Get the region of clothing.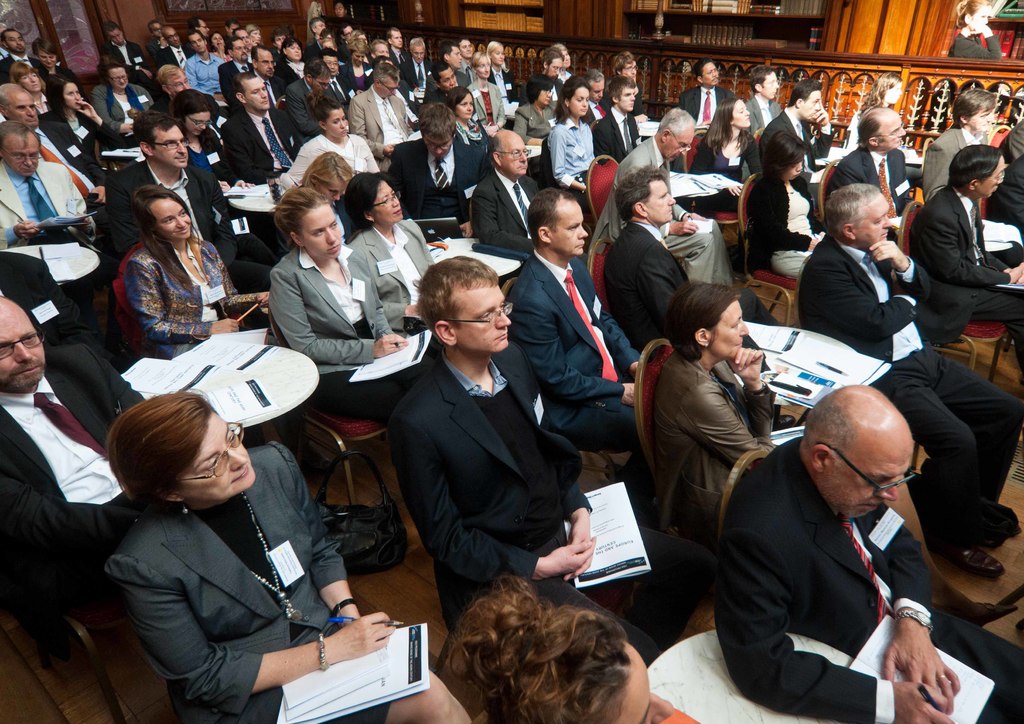
select_region(500, 254, 648, 458).
